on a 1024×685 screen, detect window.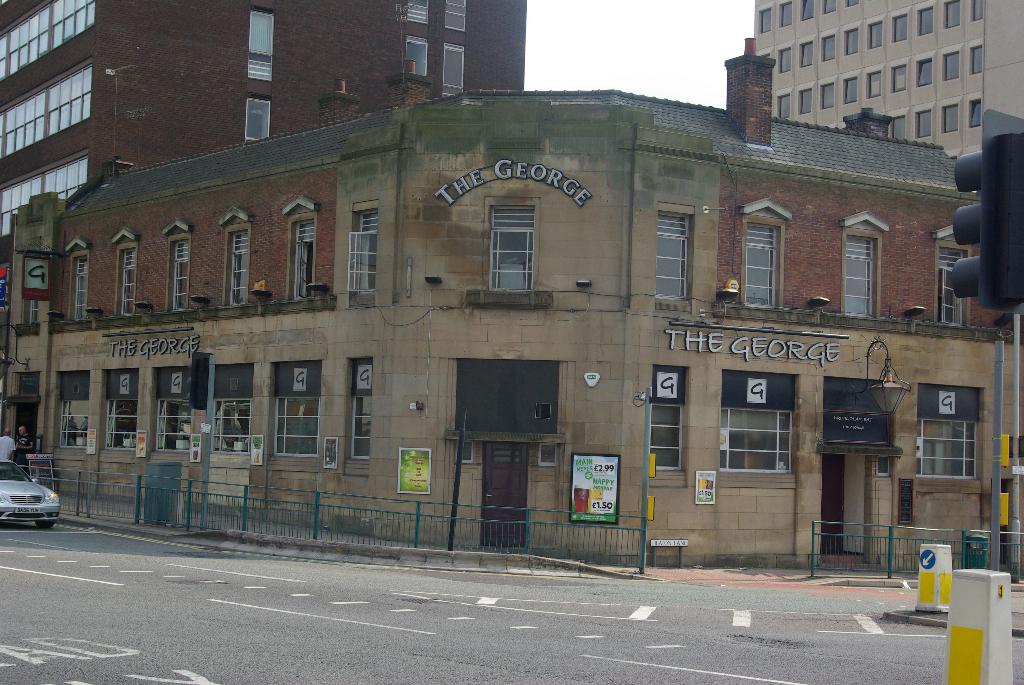
x1=116 y1=237 x2=141 y2=316.
